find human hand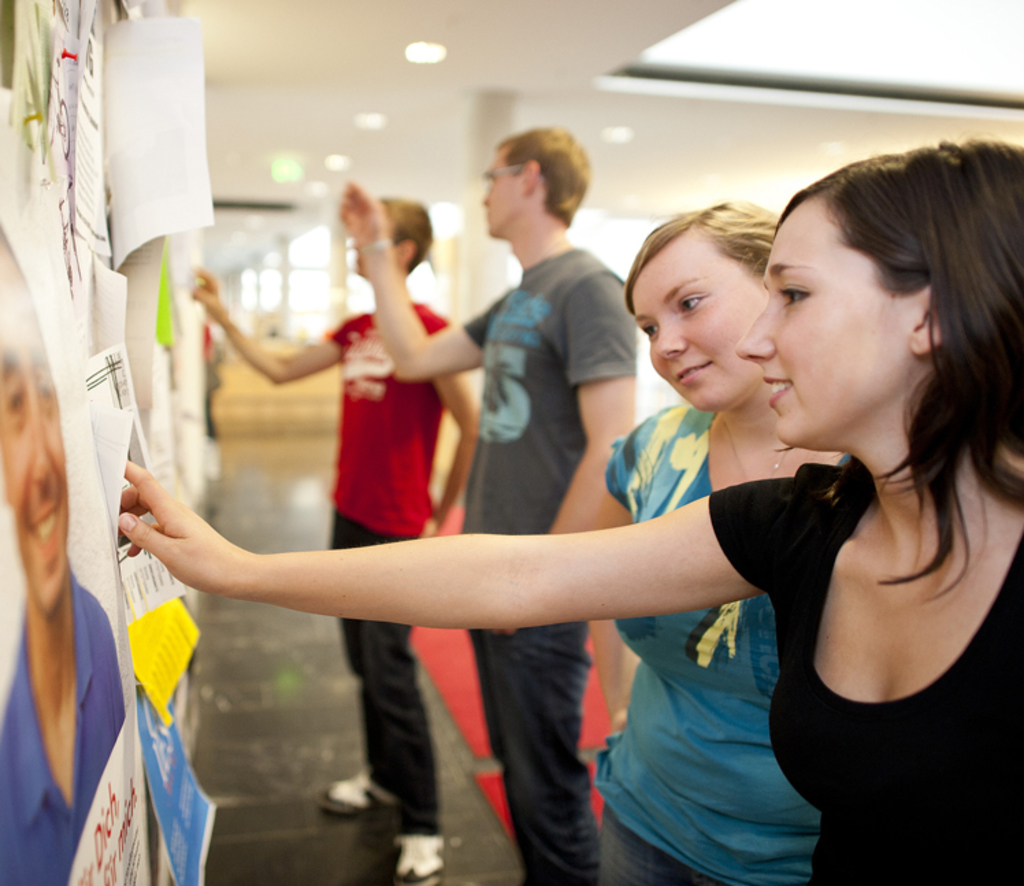
bbox=[338, 179, 386, 242]
